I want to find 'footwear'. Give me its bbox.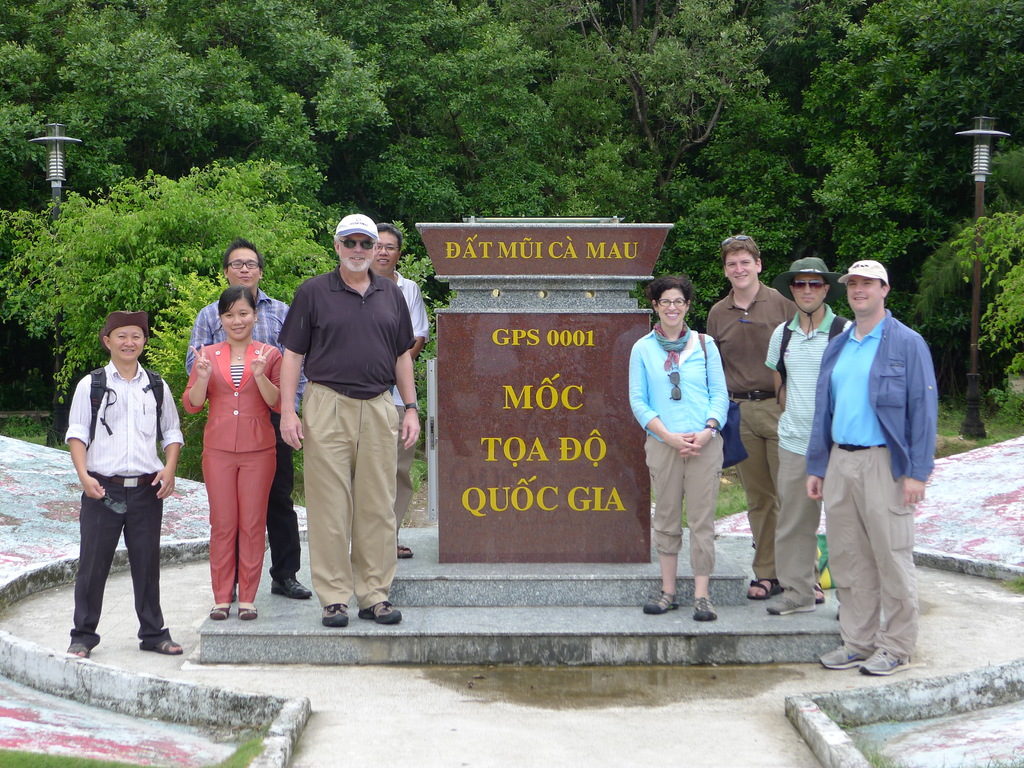
BBox(319, 601, 347, 626).
